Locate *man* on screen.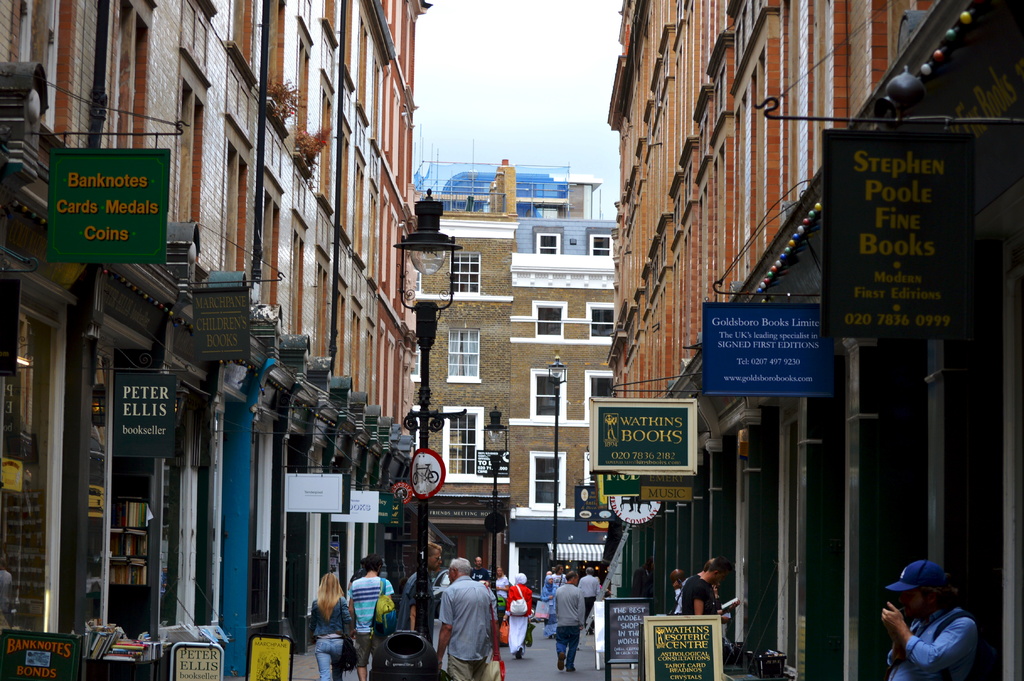
On screen at locate(468, 559, 491, 582).
